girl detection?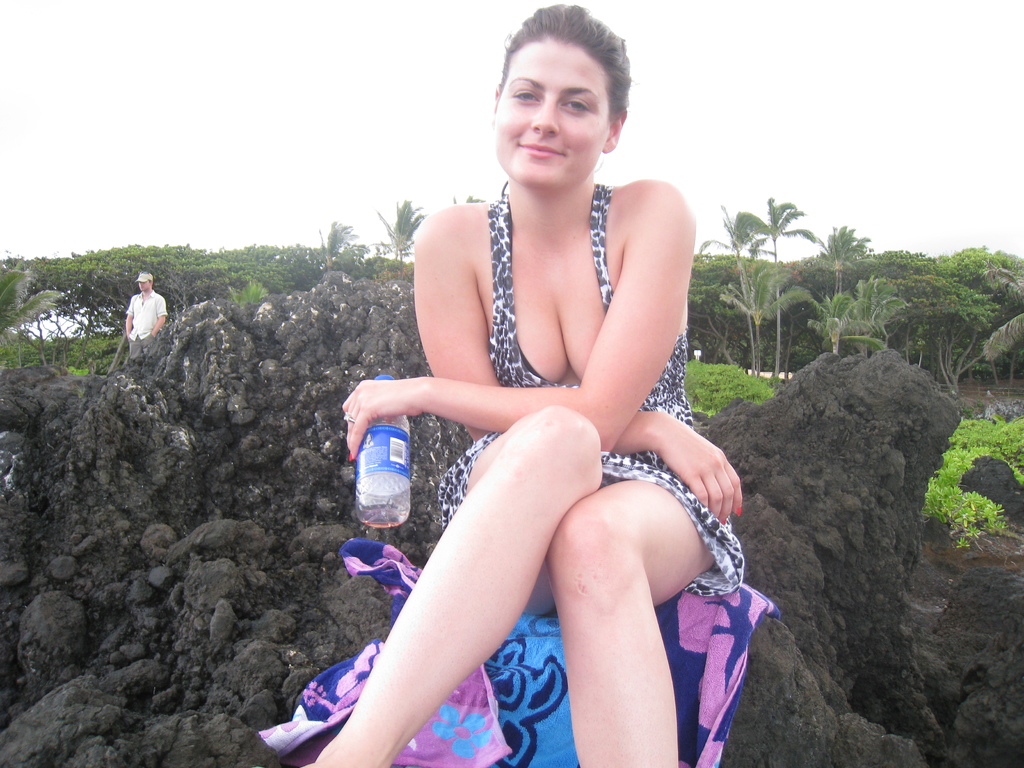
bbox=(305, 3, 745, 767)
